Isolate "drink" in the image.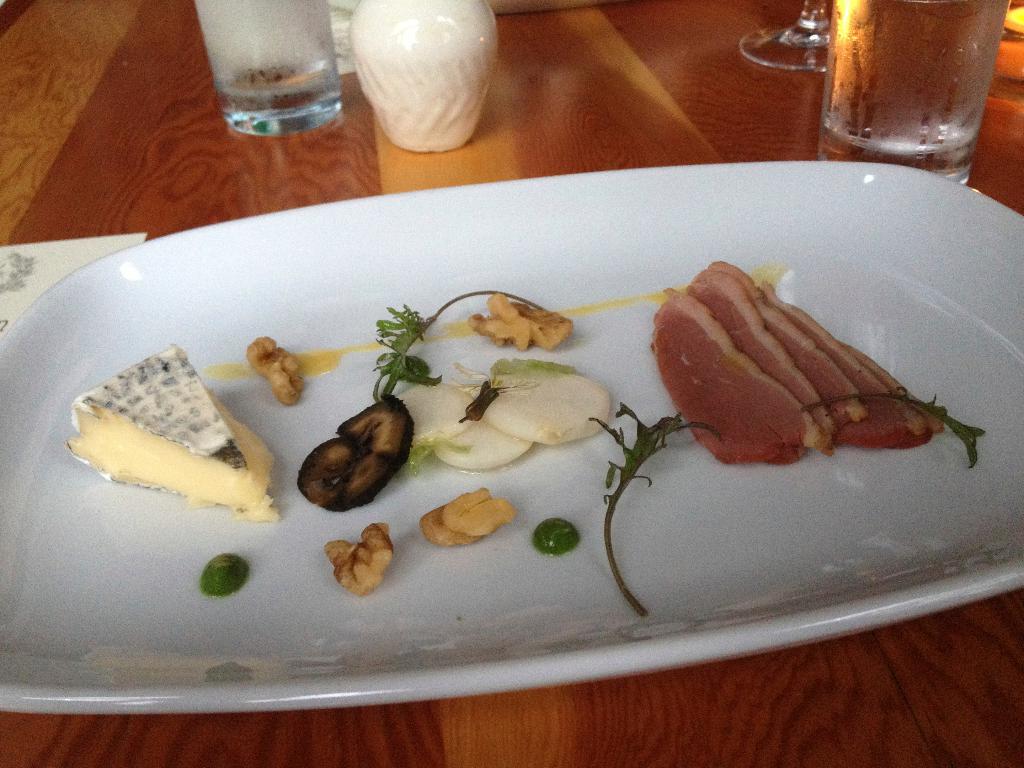
Isolated region: box(201, 0, 349, 113).
